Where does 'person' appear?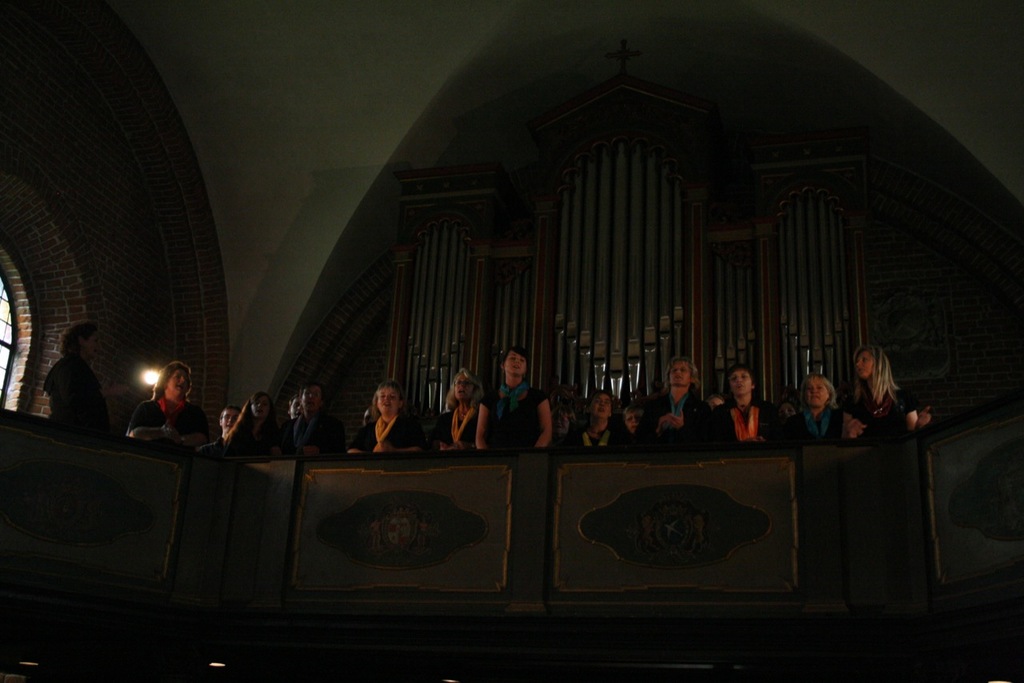
Appears at select_region(123, 348, 210, 449).
